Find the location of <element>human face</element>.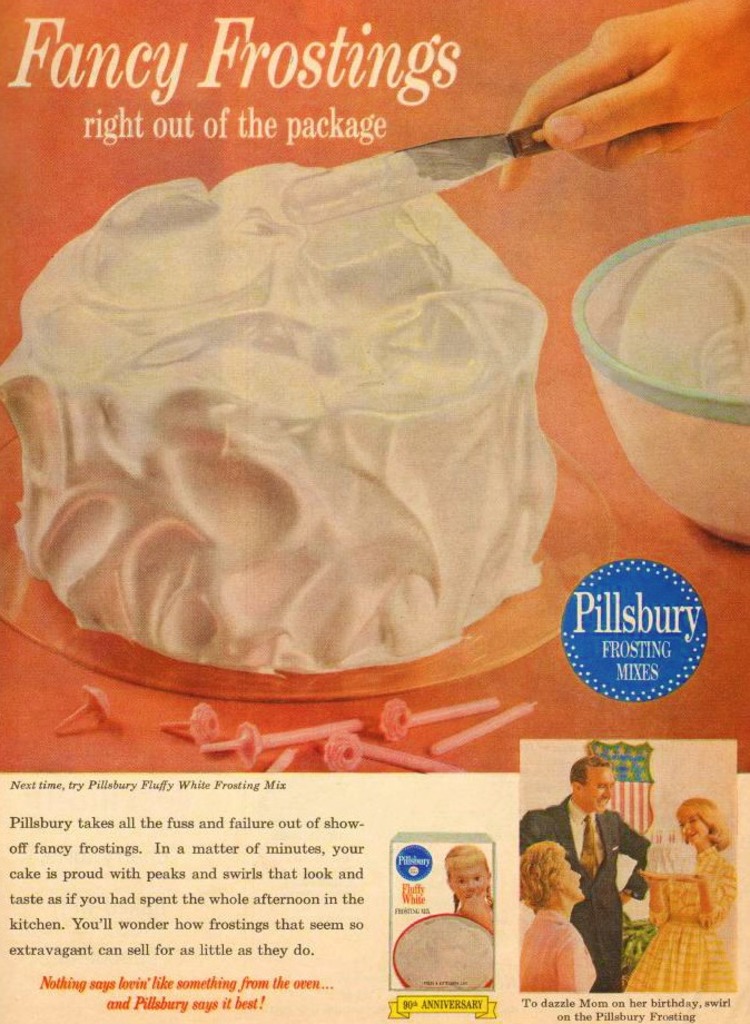
Location: (left=556, top=860, right=588, bottom=908).
